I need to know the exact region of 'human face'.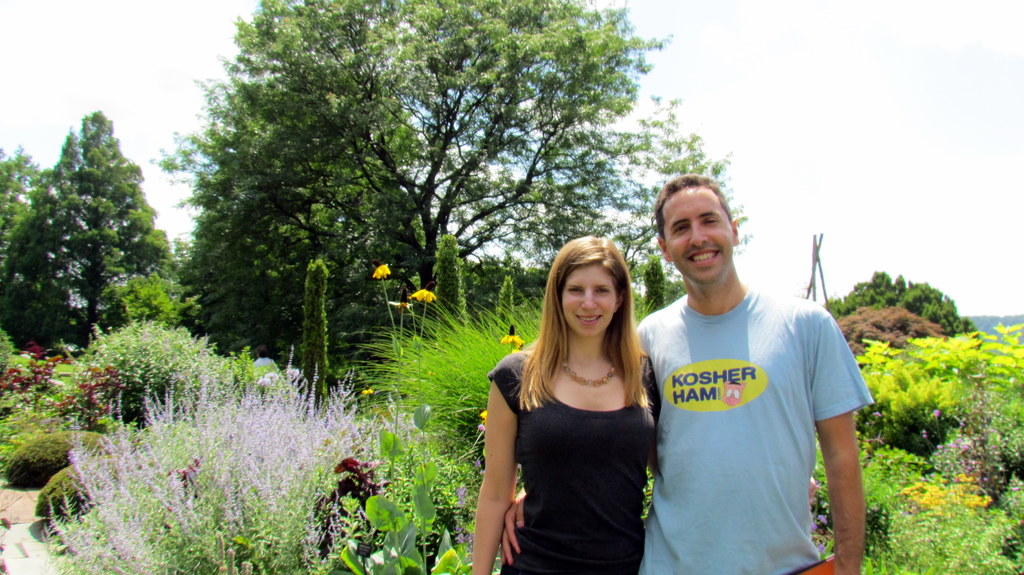
Region: Rect(664, 183, 733, 285).
